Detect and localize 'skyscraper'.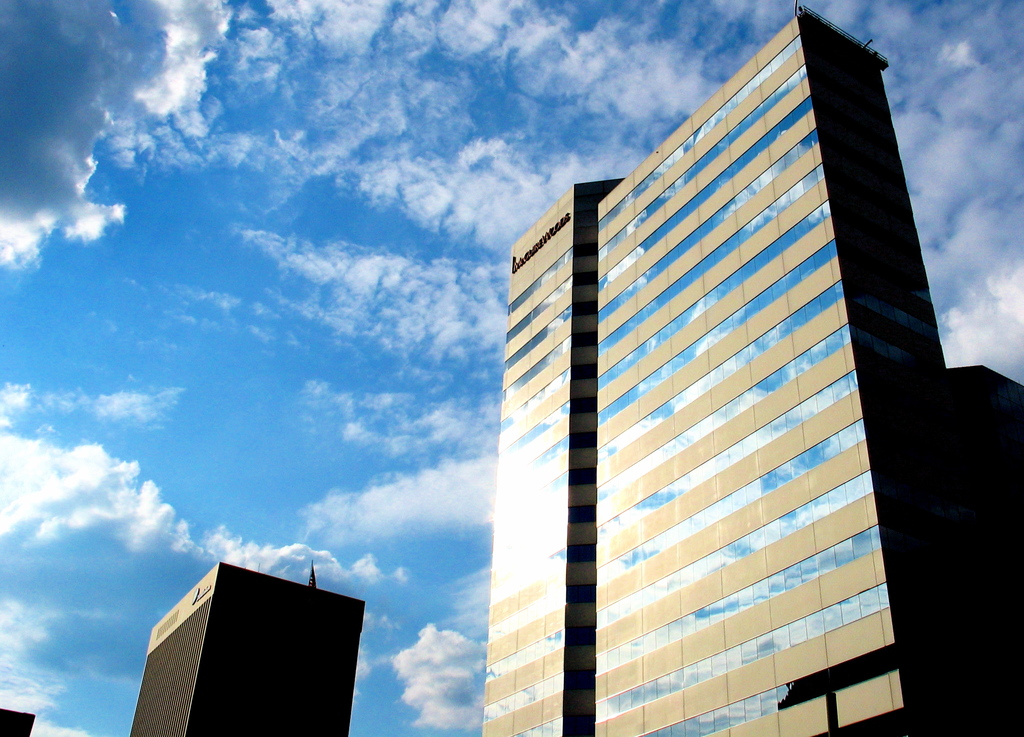
Localized at pyautogui.locateOnScreen(477, 0, 1014, 736).
